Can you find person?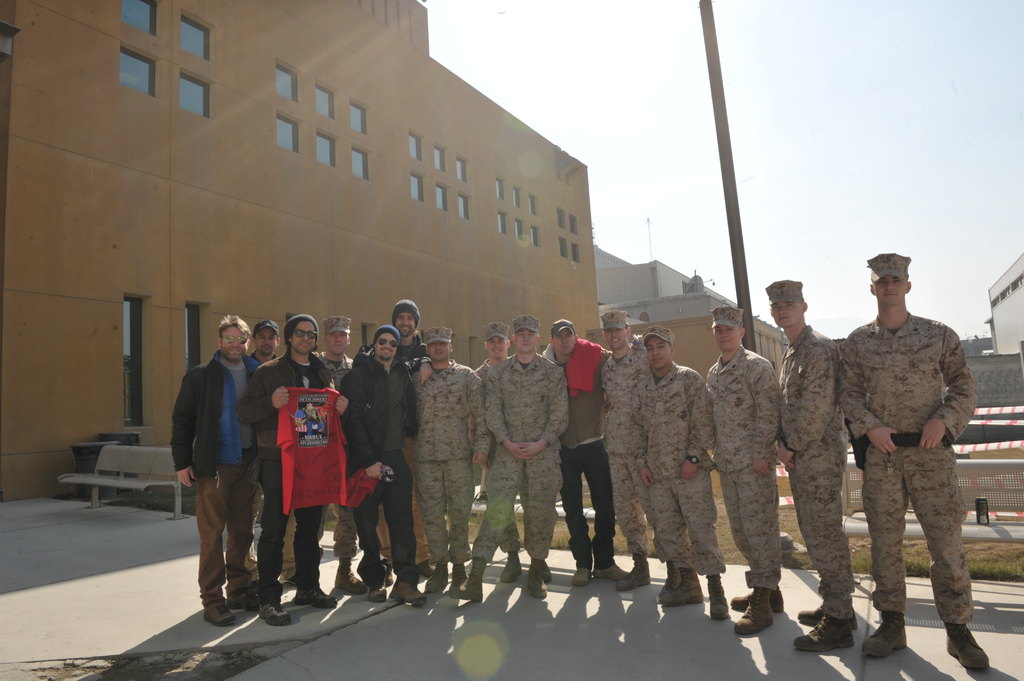
Yes, bounding box: [364,294,440,598].
